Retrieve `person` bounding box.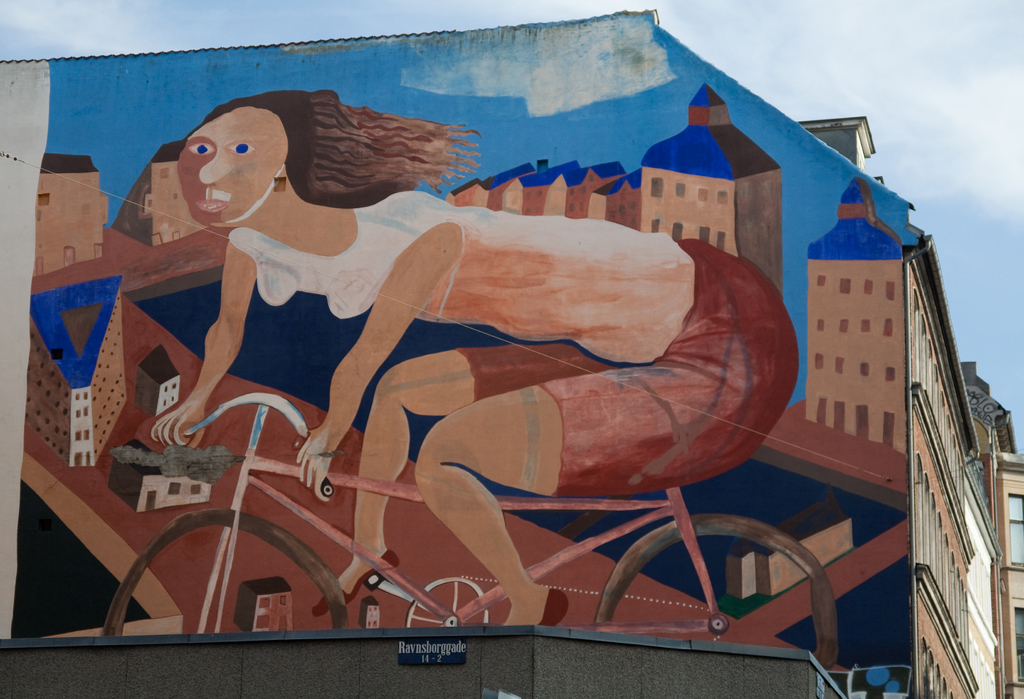
Bounding box: BBox(141, 112, 753, 651).
